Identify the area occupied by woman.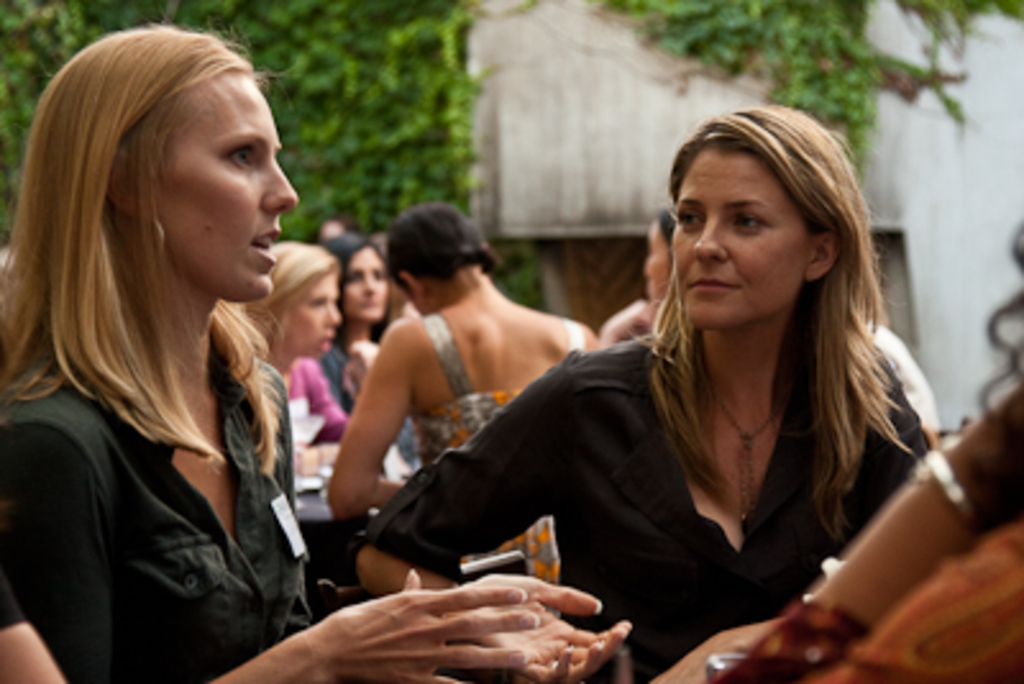
Area: (317,197,589,599).
